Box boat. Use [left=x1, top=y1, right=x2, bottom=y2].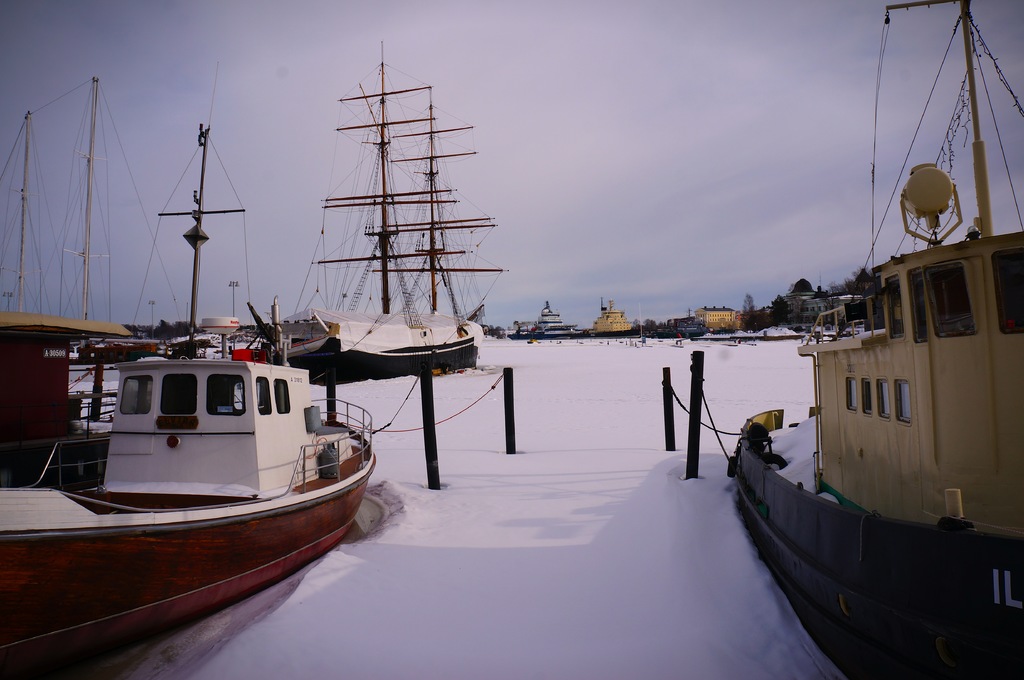
[left=726, top=0, right=1023, bottom=679].
